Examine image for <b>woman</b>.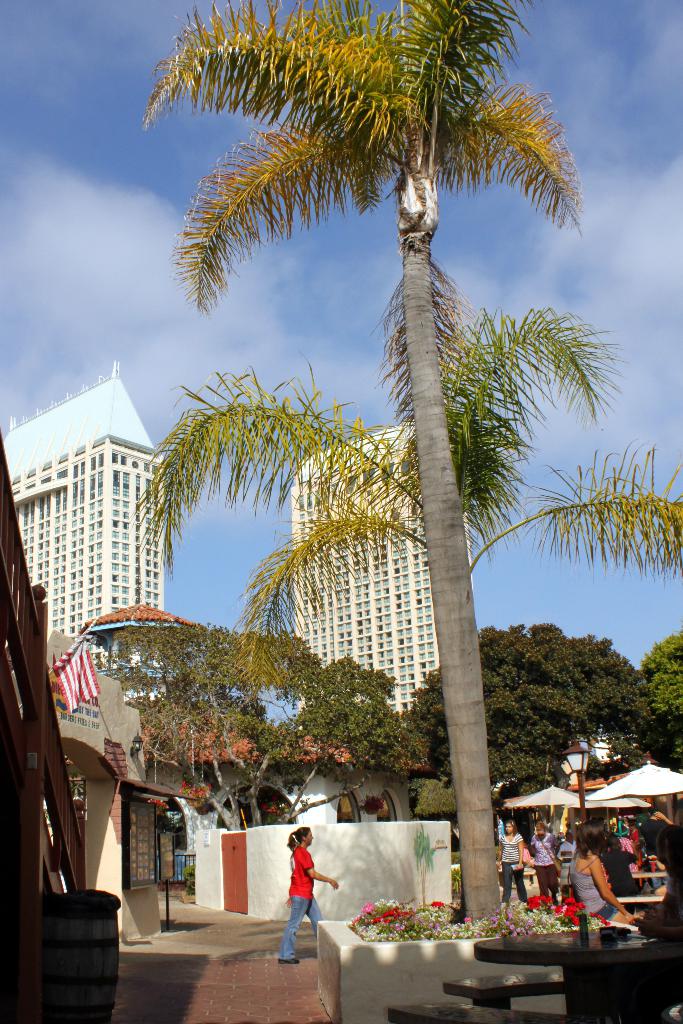
Examination result: bbox=(276, 840, 349, 948).
